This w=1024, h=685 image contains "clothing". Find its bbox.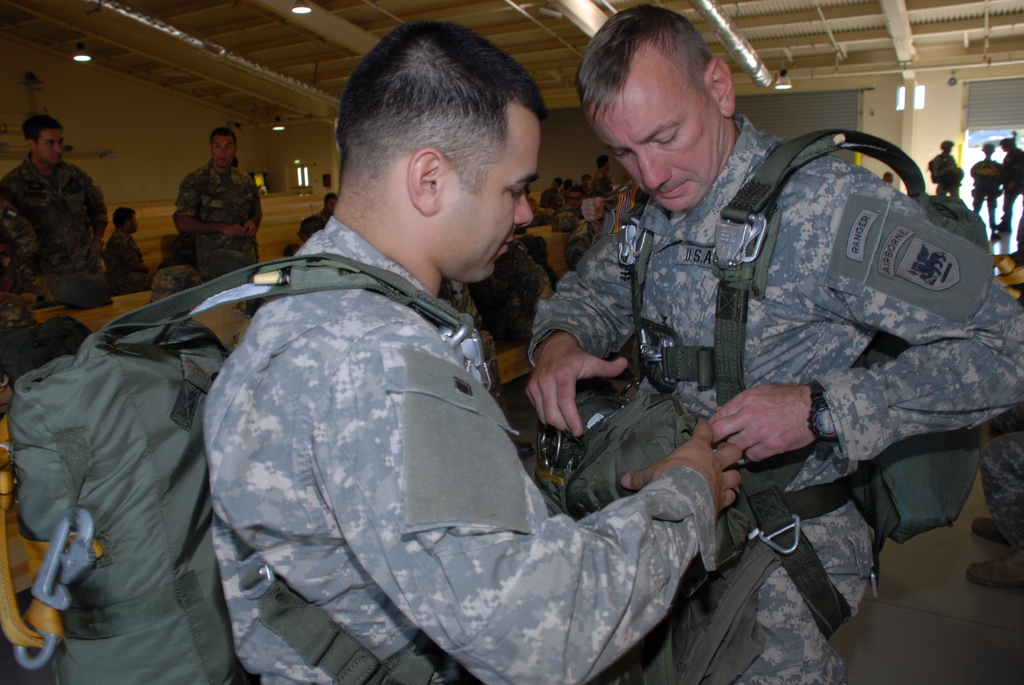
left=931, top=151, right=963, bottom=198.
